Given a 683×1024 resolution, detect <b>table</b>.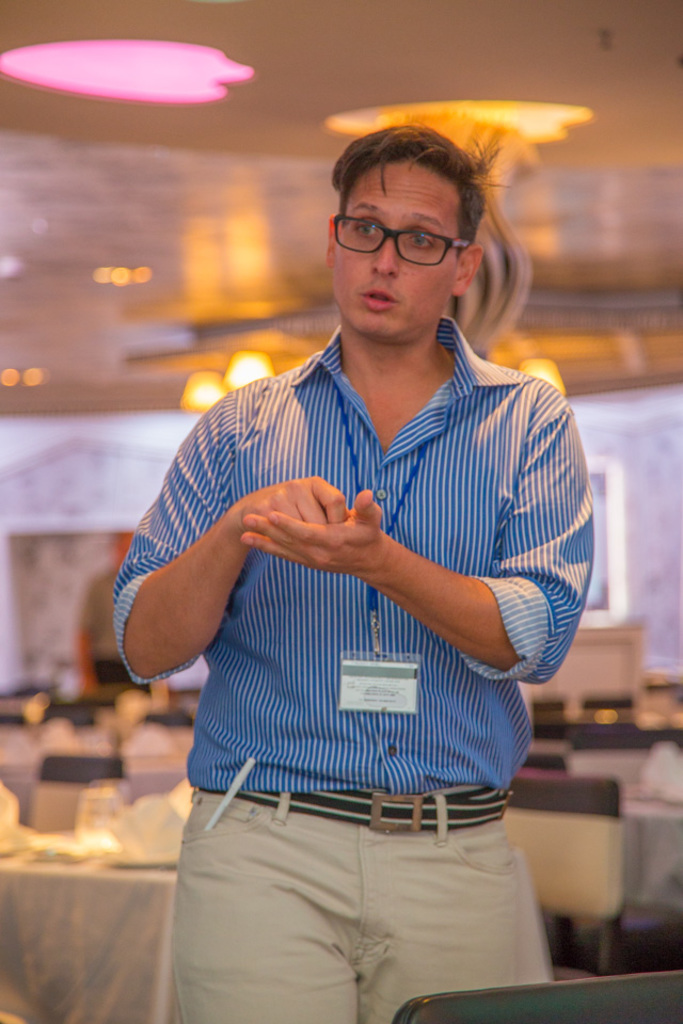
[left=0, top=787, right=165, bottom=1023].
